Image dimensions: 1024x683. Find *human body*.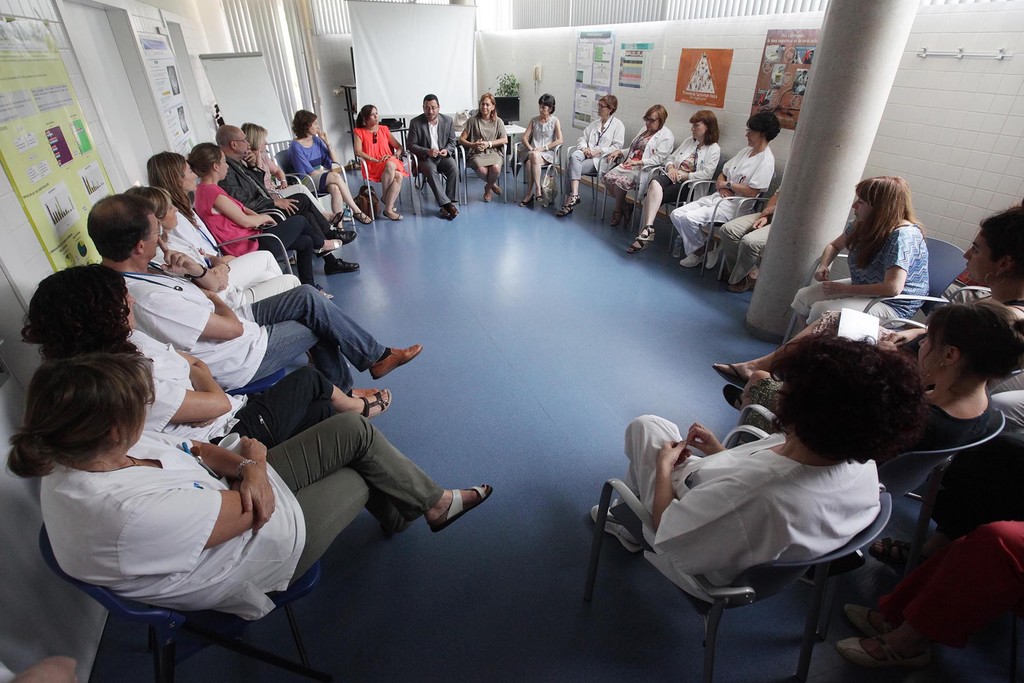
(x1=16, y1=117, x2=488, y2=629).
